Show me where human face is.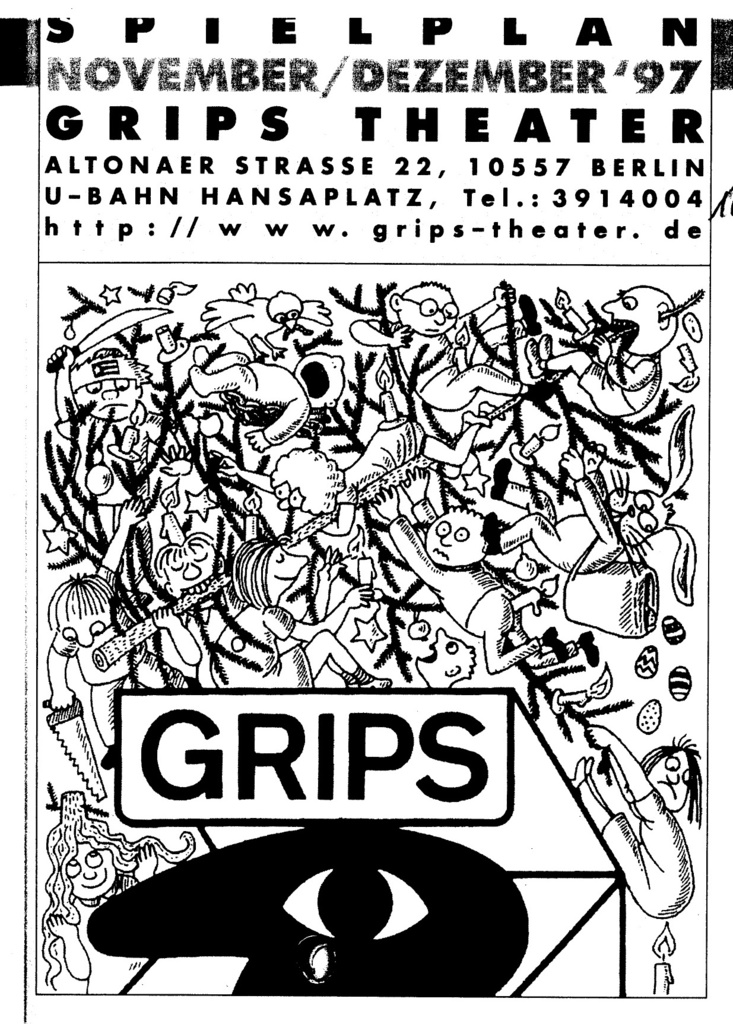
human face is at 58 615 113 650.
